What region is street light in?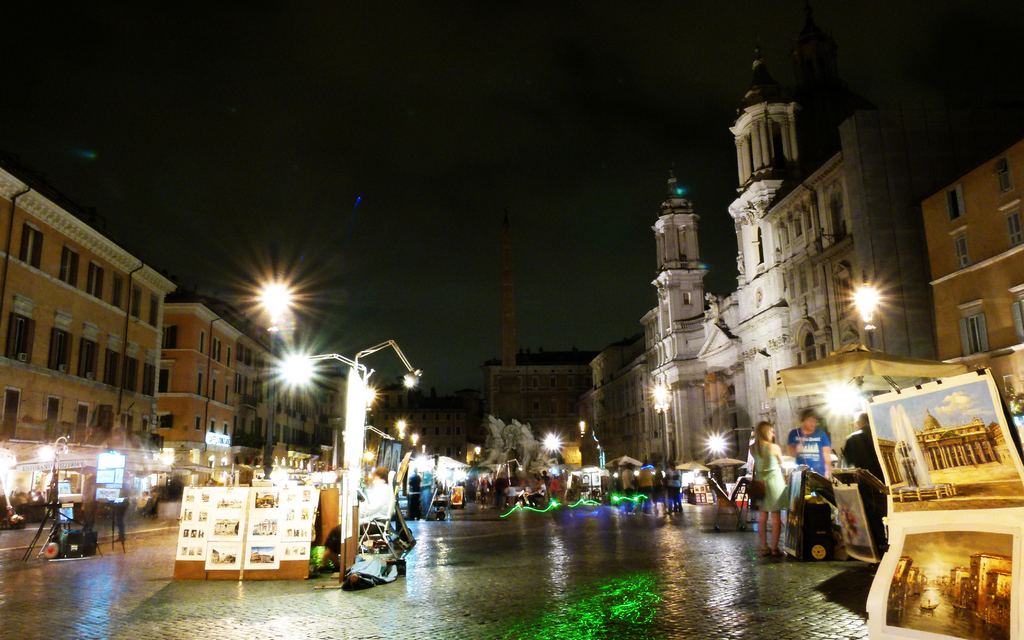
[254,273,296,339].
